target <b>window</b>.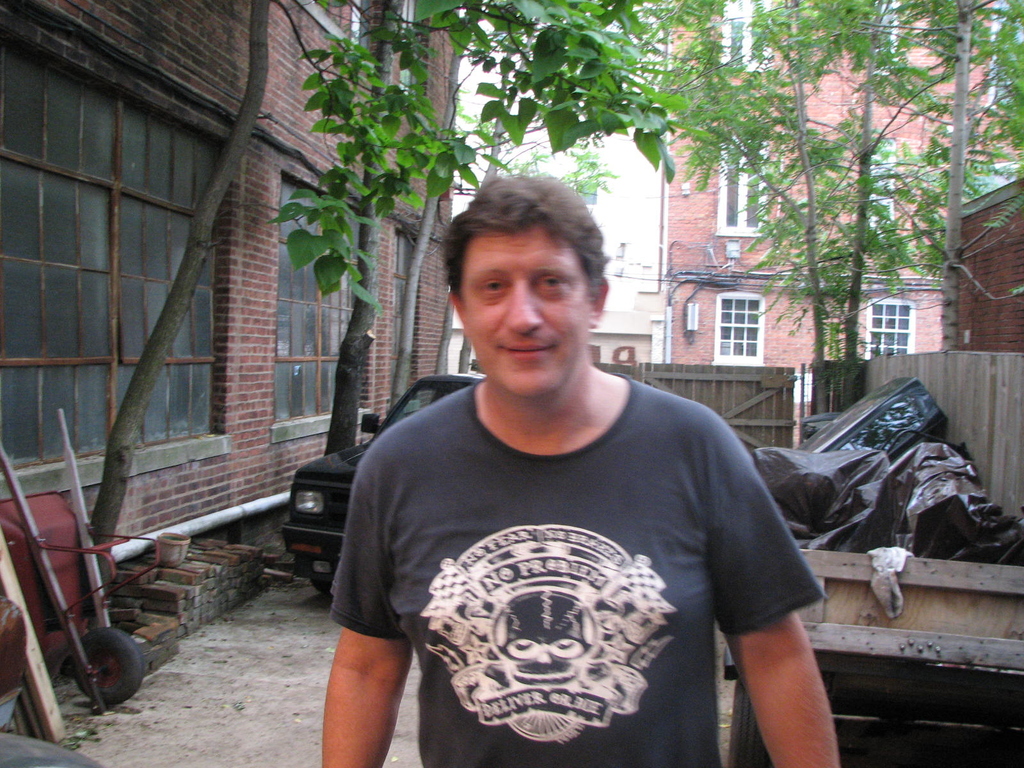
Target region: 275/175/362/429.
